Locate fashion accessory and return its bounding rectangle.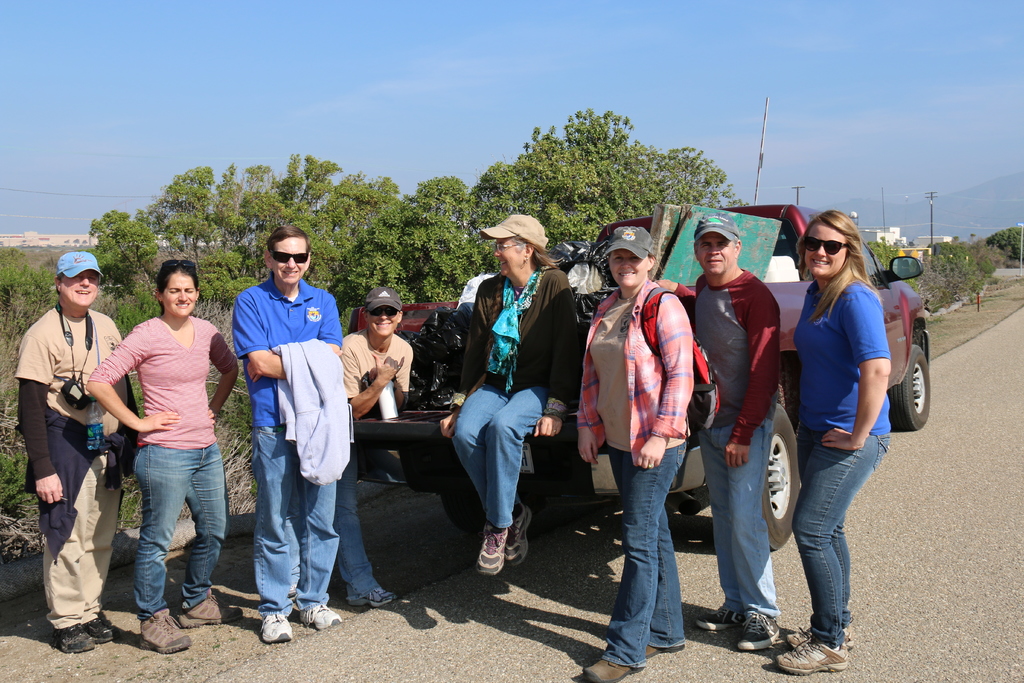
rect(582, 658, 644, 682).
